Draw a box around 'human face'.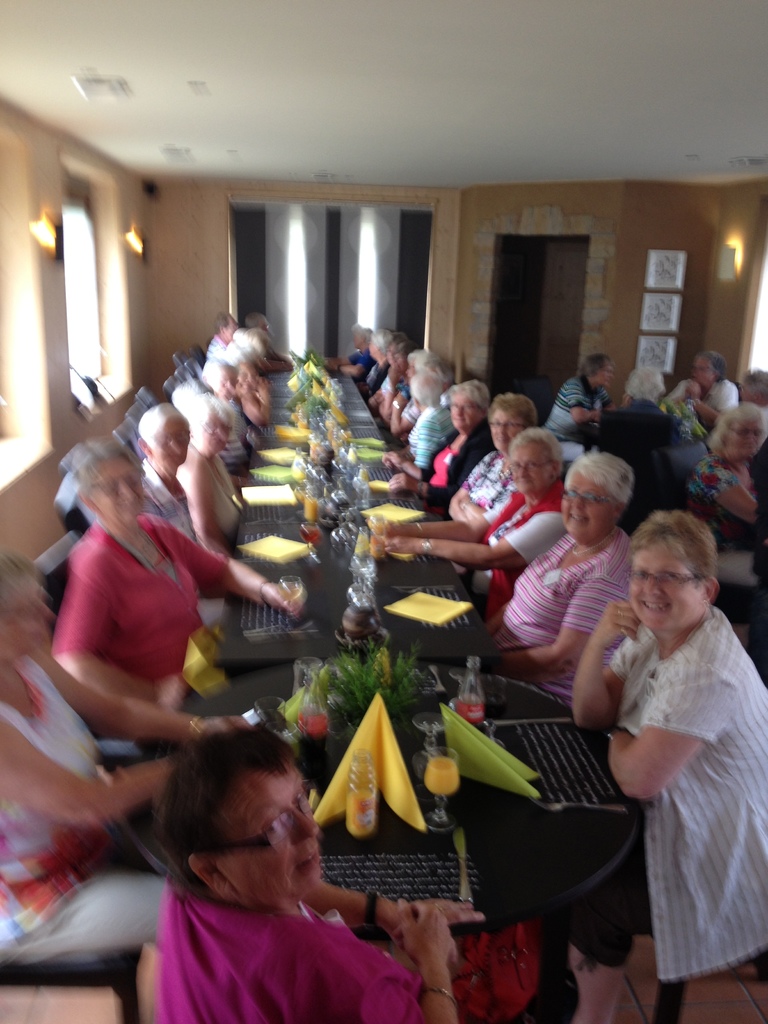
<box>561,479,603,538</box>.
